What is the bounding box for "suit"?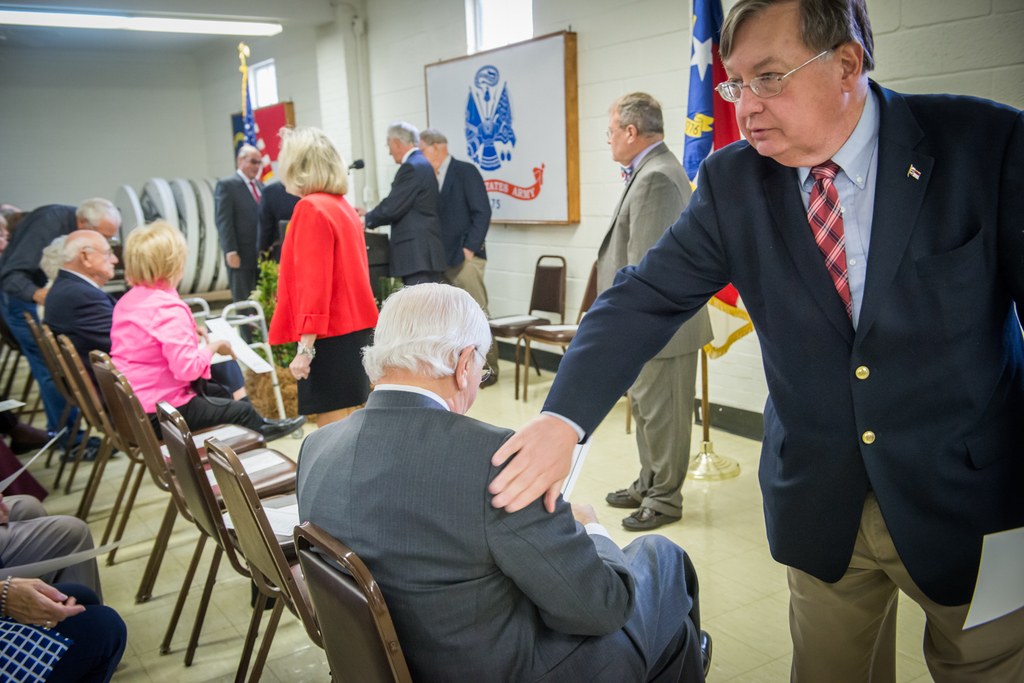
pyautogui.locateOnScreen(45, 262, 248, 410).
